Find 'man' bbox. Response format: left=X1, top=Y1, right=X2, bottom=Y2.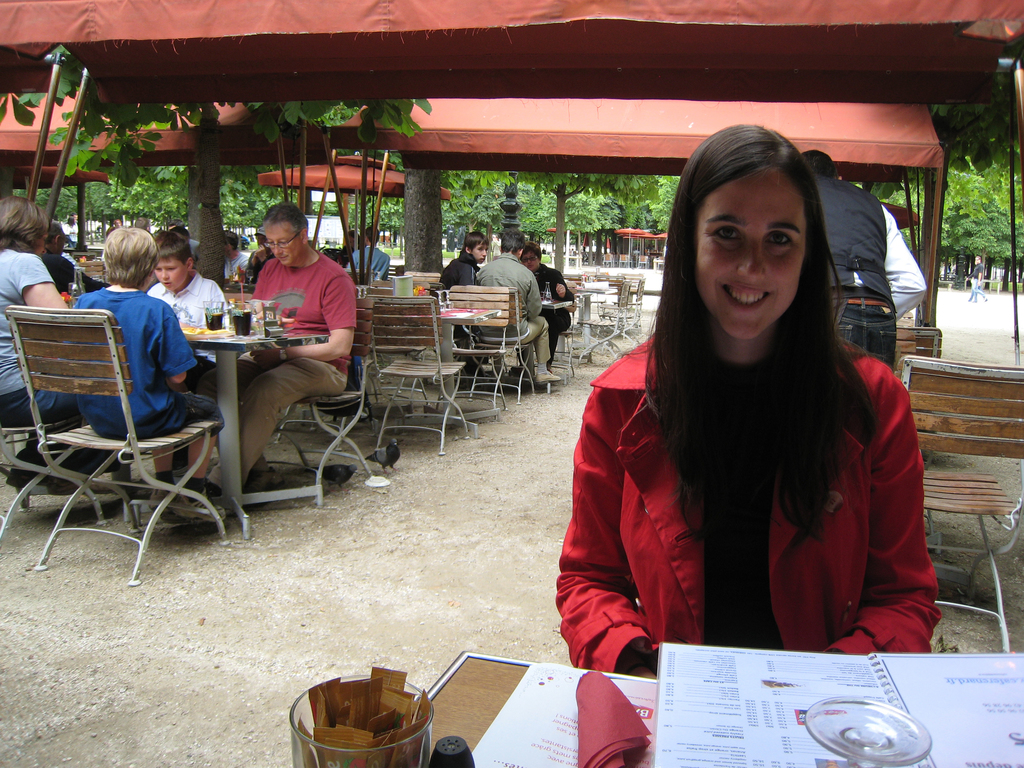
left=39, top=218, right=110, bottom=295.
